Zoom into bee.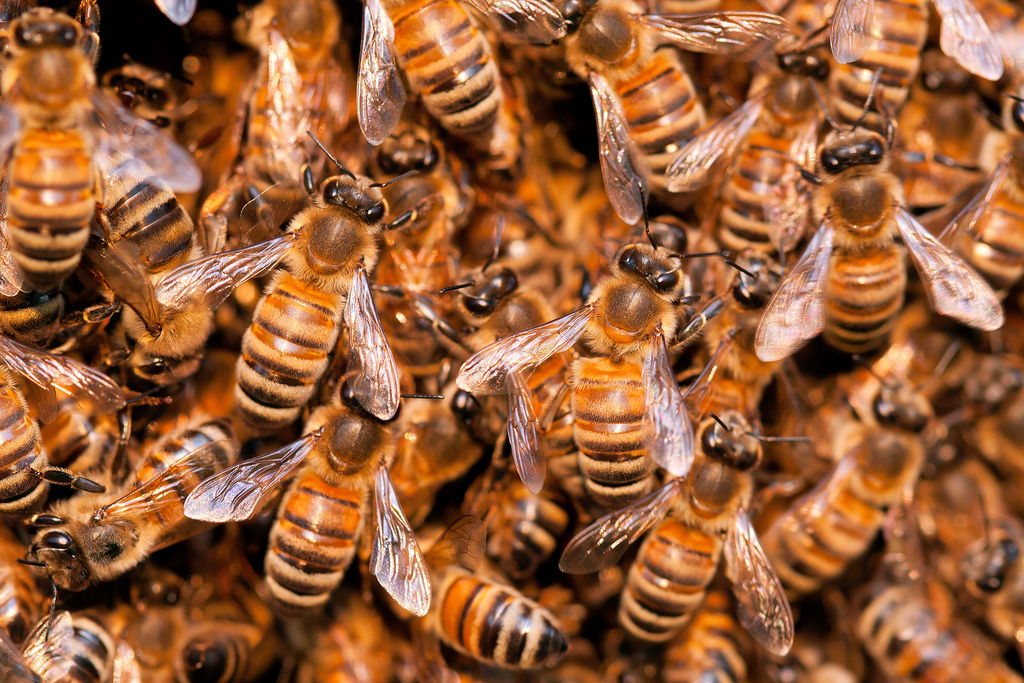
Zoom target: <box>125,573,207,682</box>.
